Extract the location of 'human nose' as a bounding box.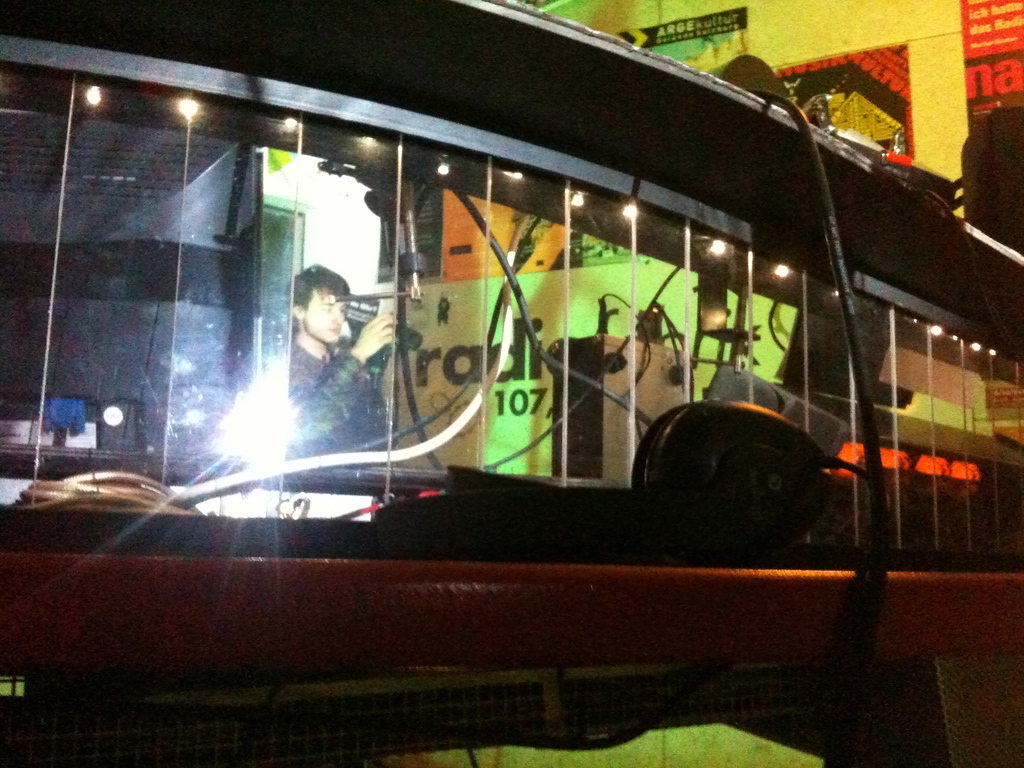
bbox(331, 304, 347, 324).
